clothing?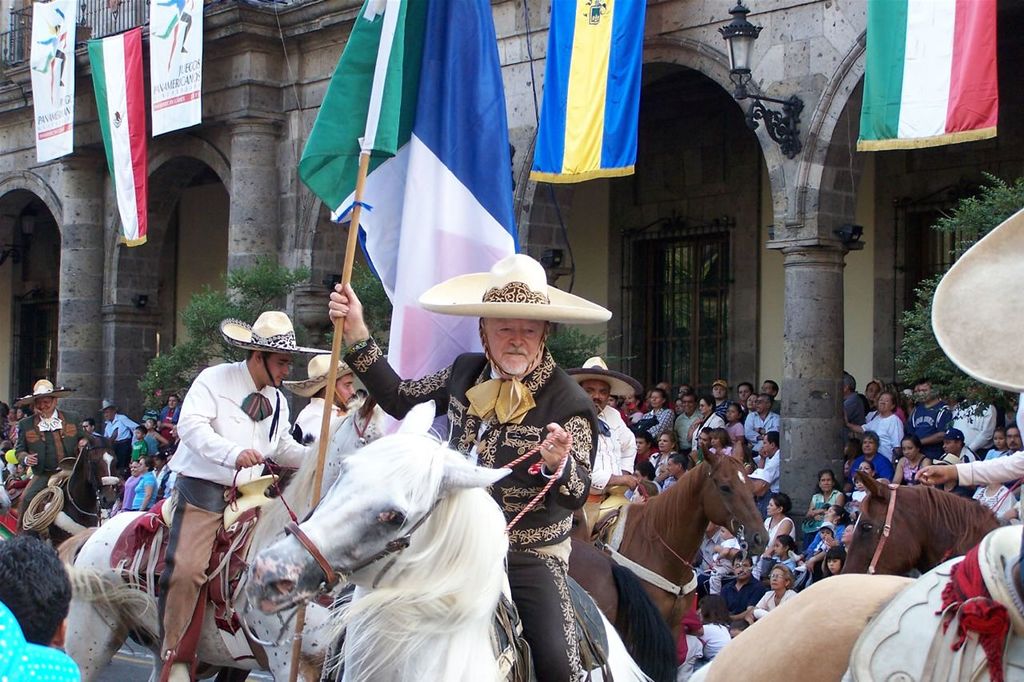
18:415:91:520
